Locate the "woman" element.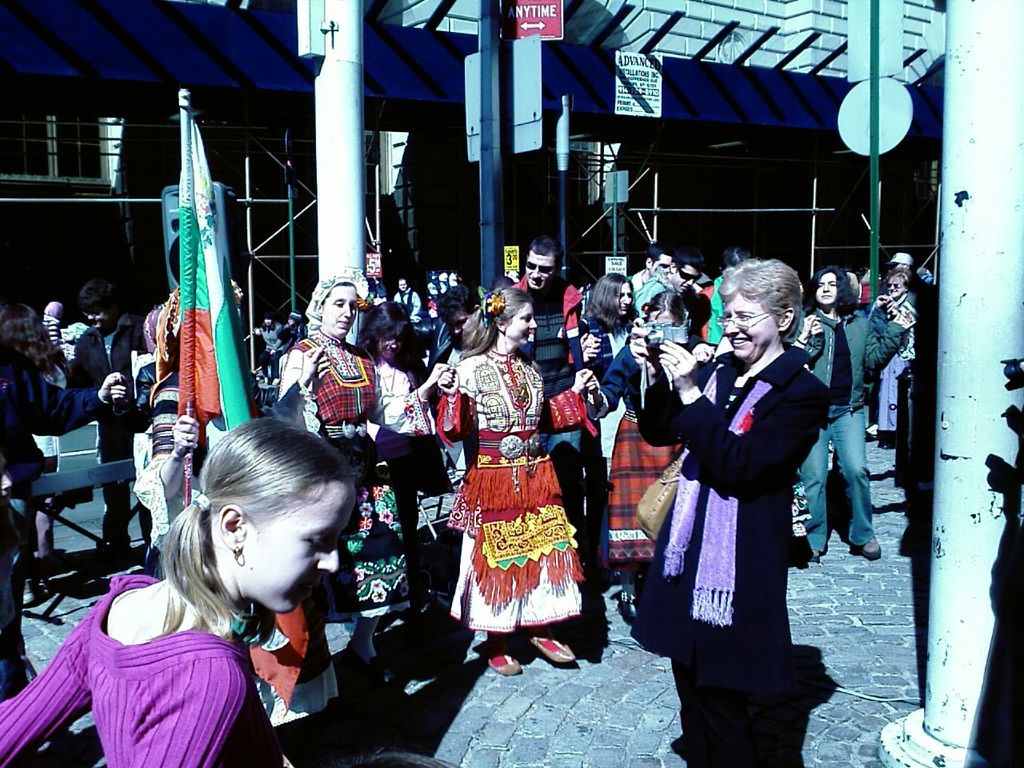
Element bbox: [358,298,436,528].
